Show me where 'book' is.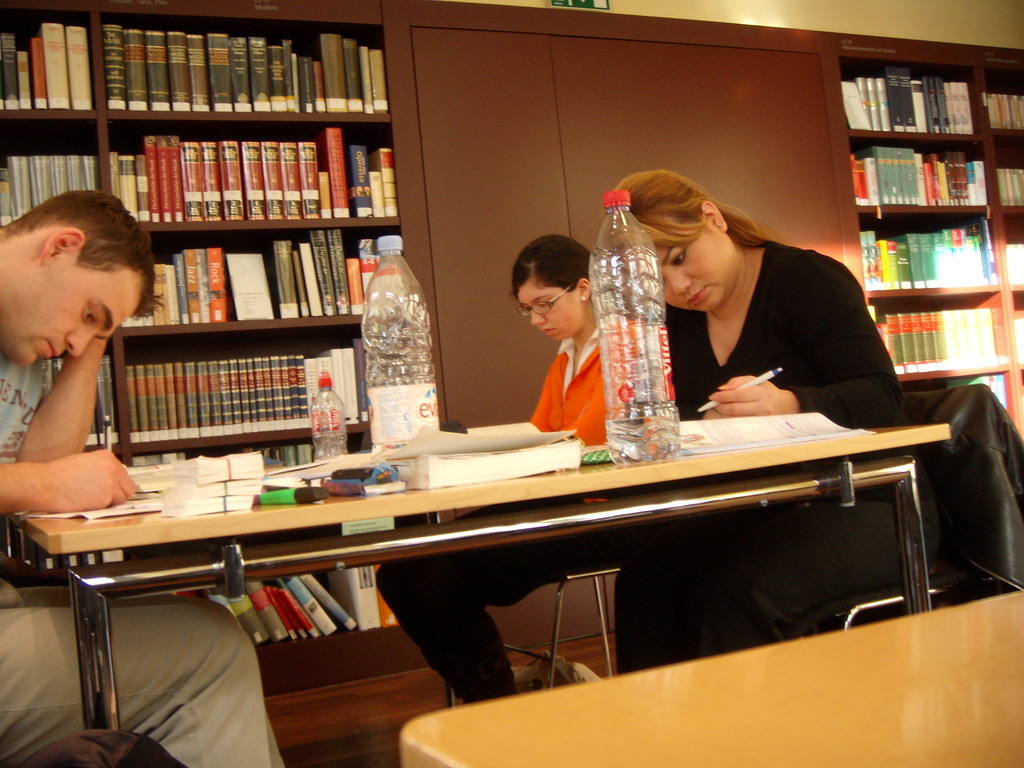
'book' is at bbox=(675, 420, 884, 454).
